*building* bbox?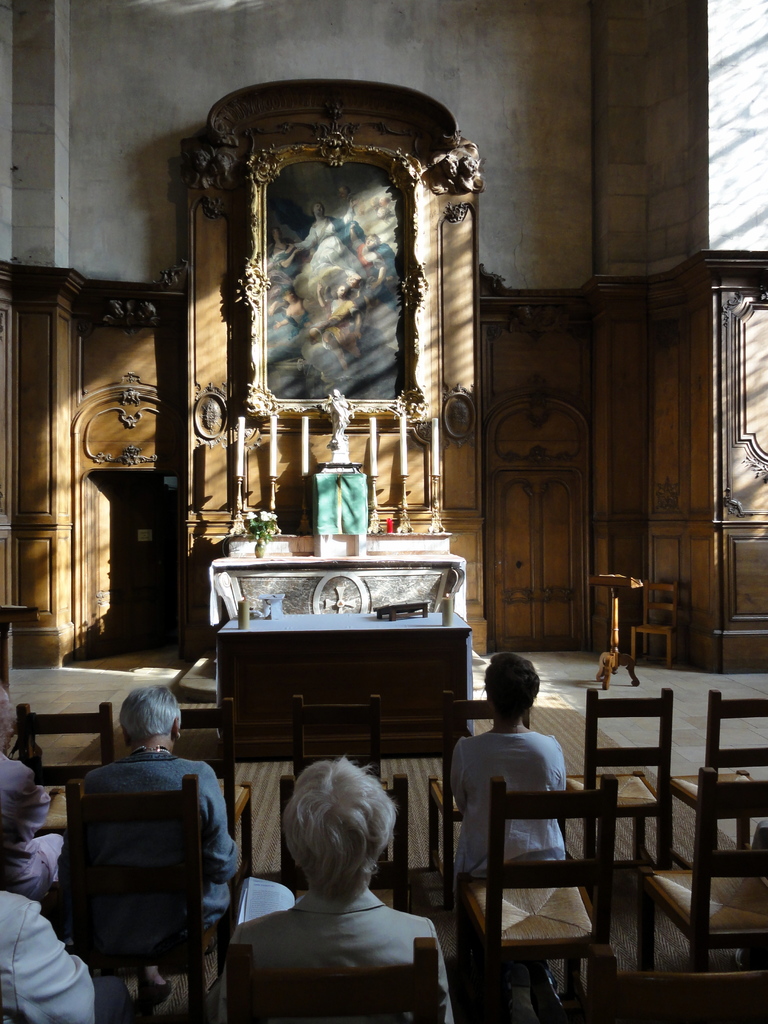
{"left": 0, "top": 0, "right": 767, "bottom": 1023}
